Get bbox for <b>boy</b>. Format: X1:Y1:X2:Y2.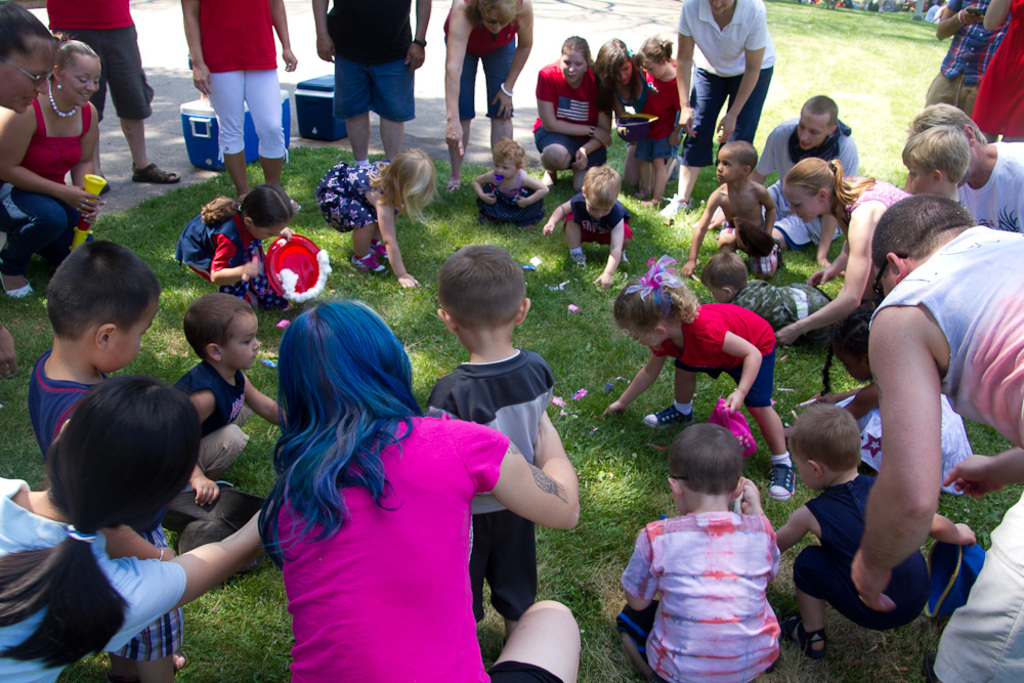
29:243:171:682.
